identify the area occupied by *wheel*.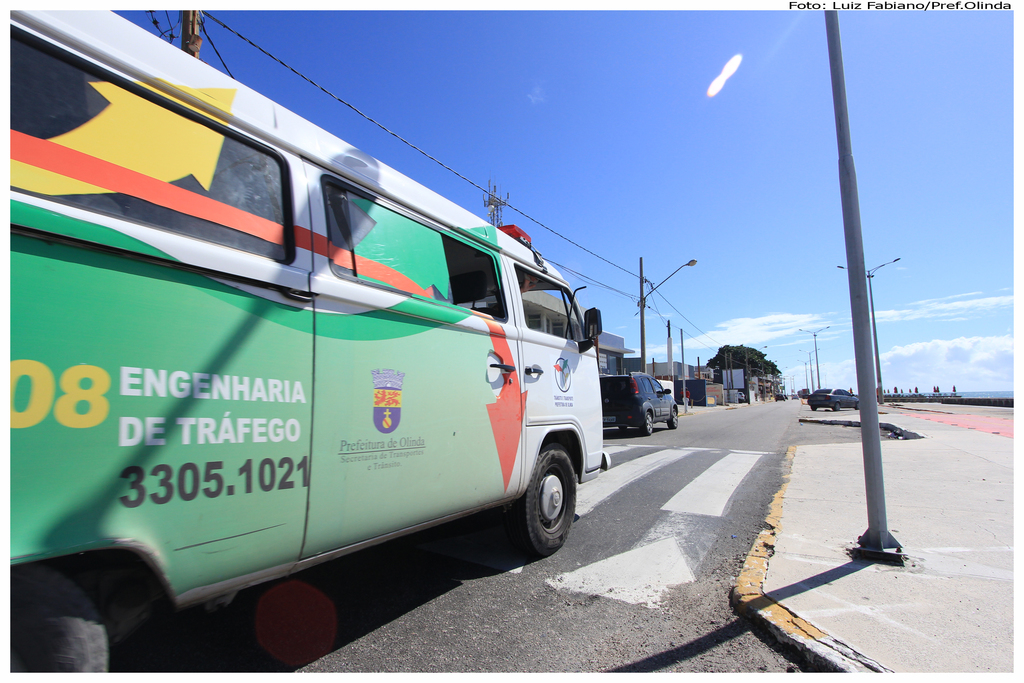
Area: BBox(663, 406, 678, 429).
